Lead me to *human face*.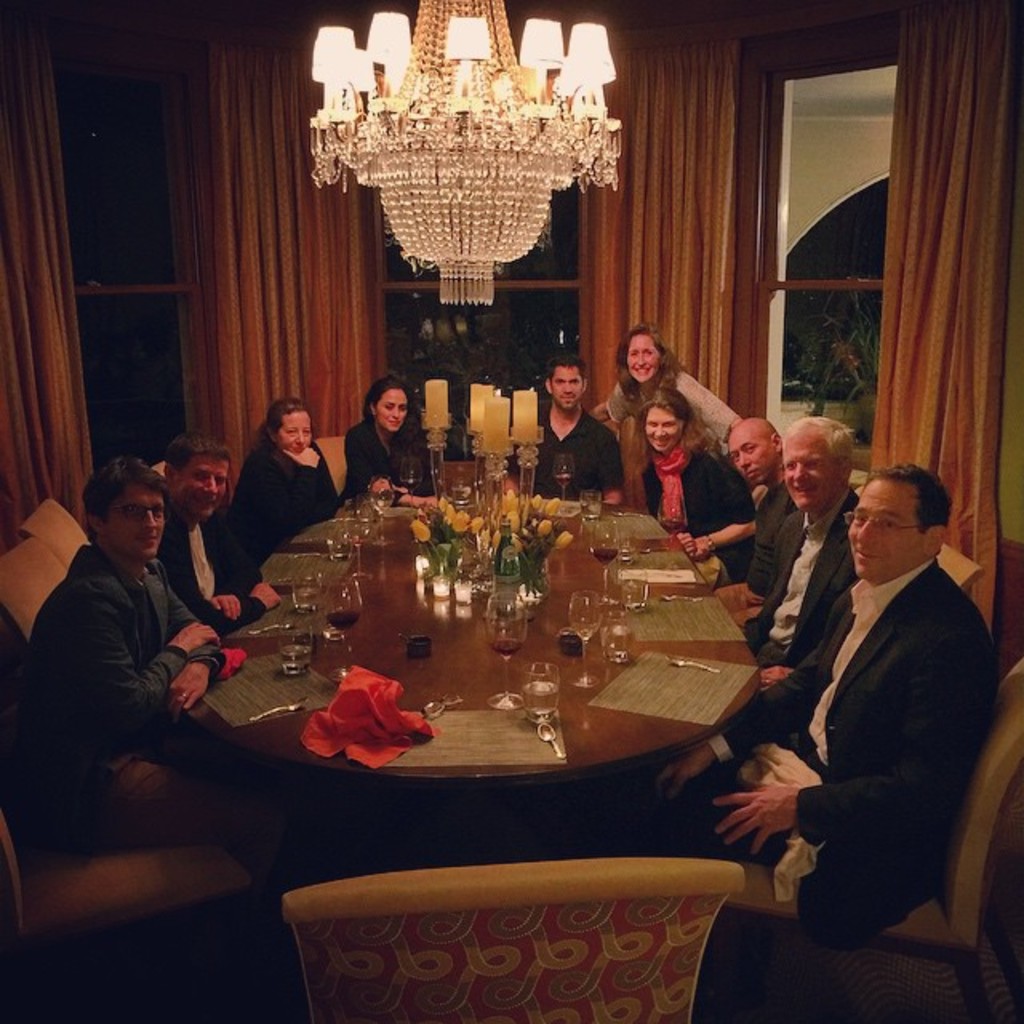
Lead to bbox=[646, 410, 680, 453].
